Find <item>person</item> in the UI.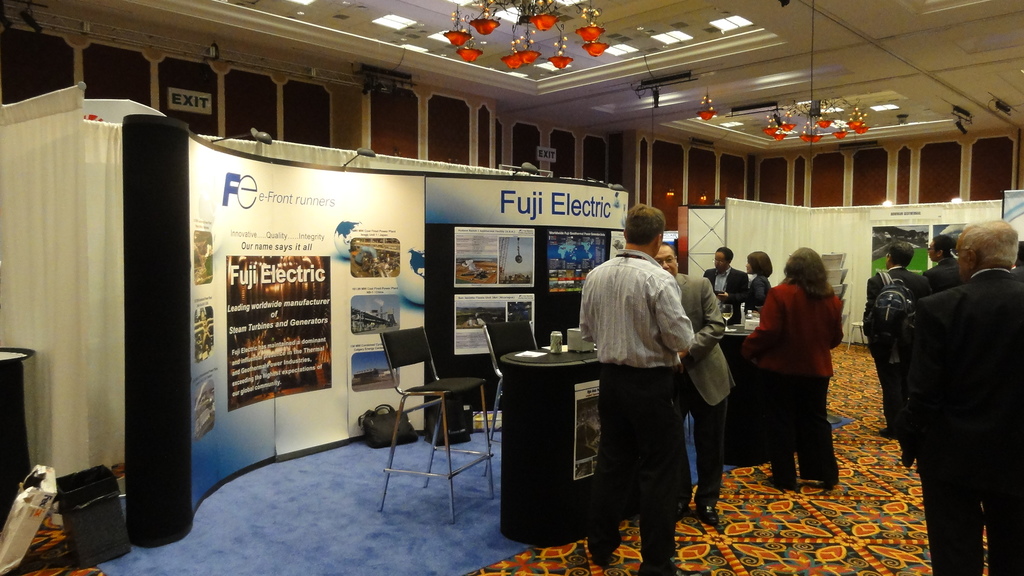
UI element at BBox(578, 203, 713, 575).
